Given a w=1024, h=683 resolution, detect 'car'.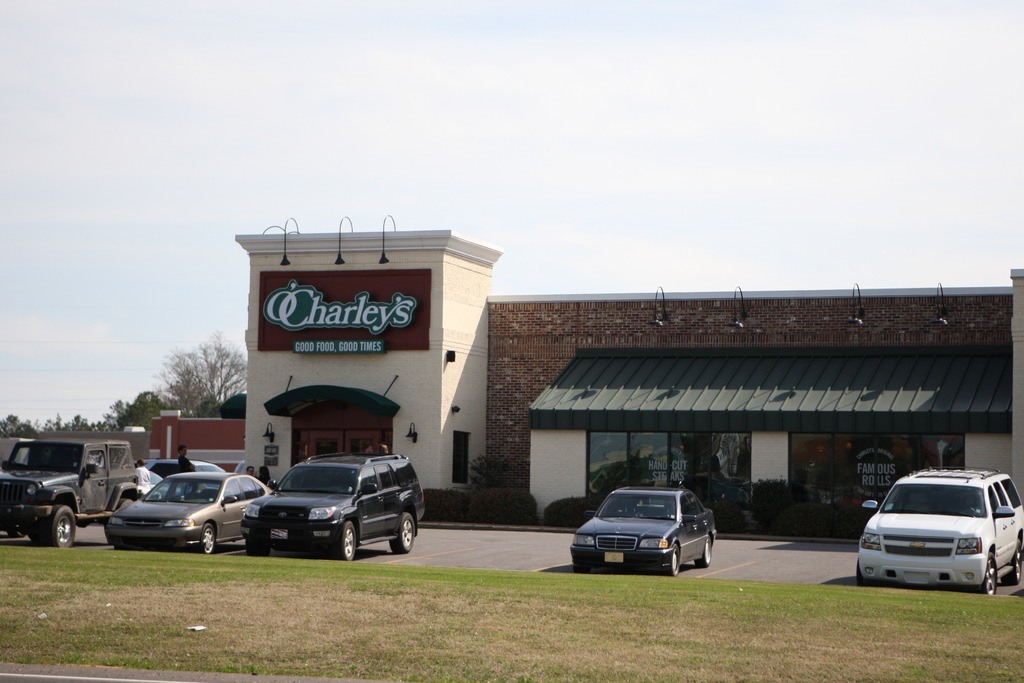
<region>147, 457, 218, 494</region>.
